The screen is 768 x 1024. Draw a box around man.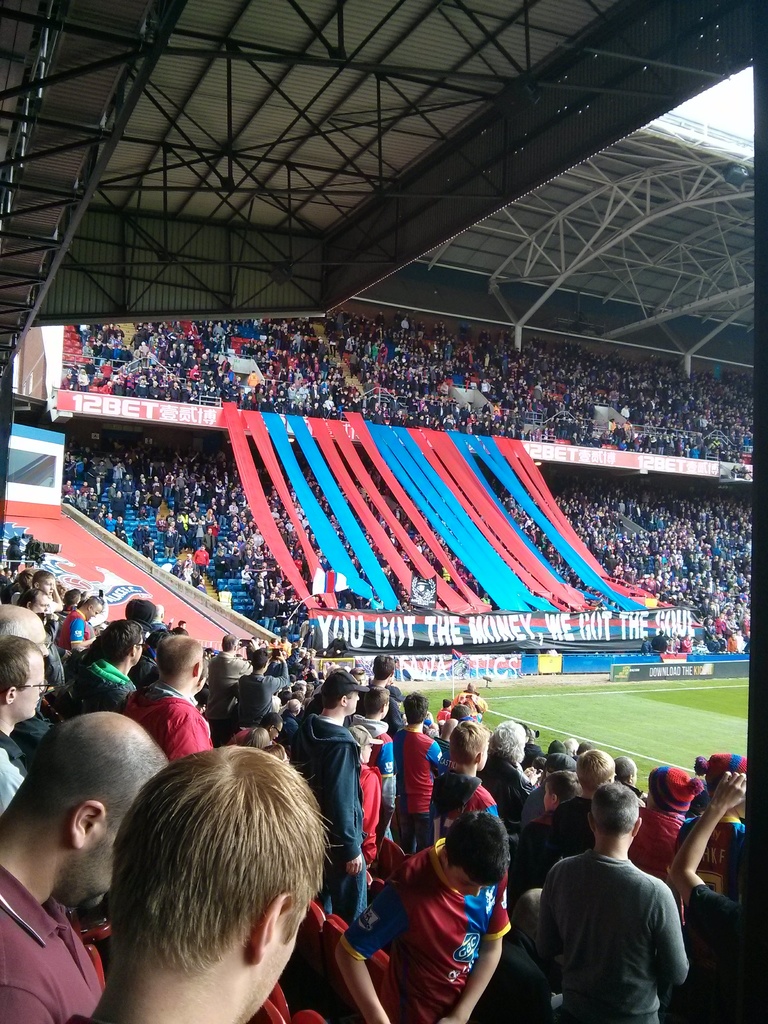
left=390, top=689, right=443, bottom=860.
